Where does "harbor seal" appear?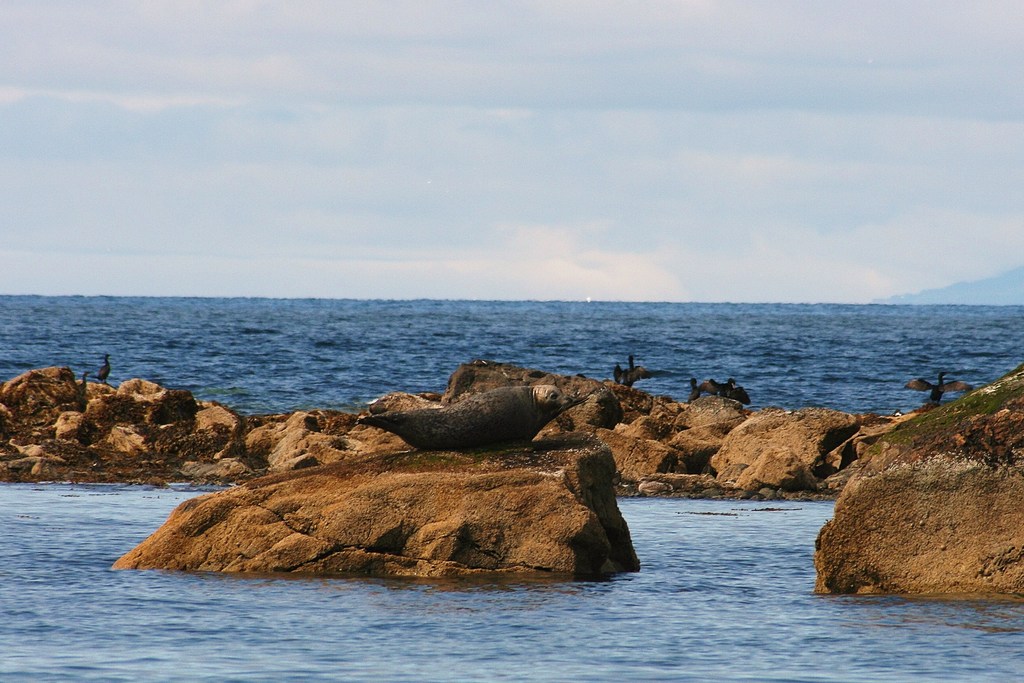
Appears at left=378, top=378, right=589, bottom=455.
